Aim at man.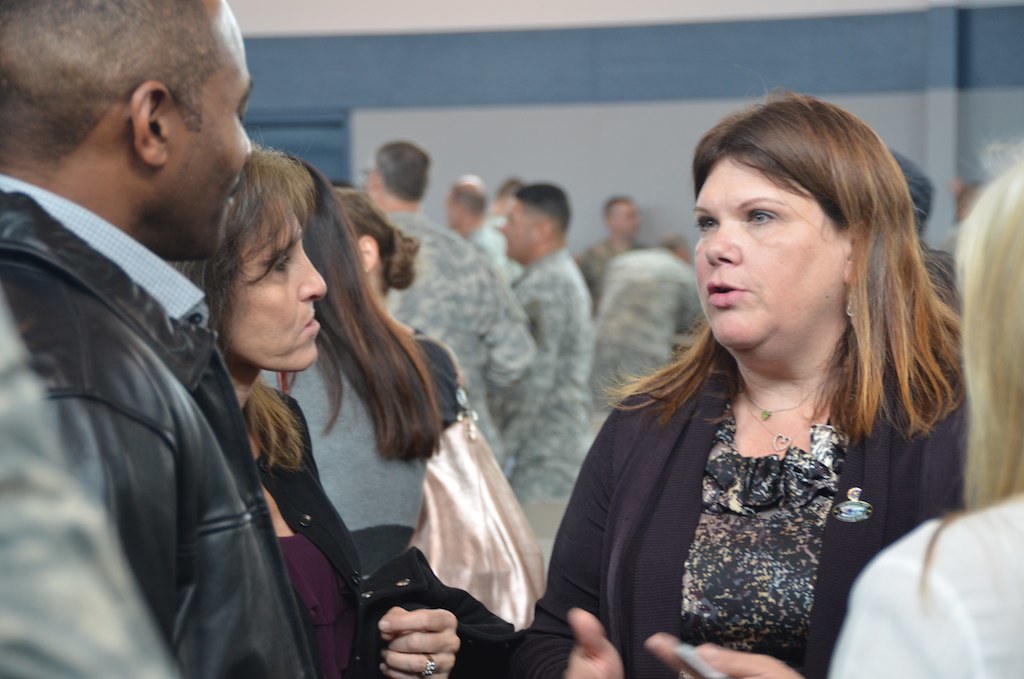
Aimed at BBox(501, 177, 589, 508).
